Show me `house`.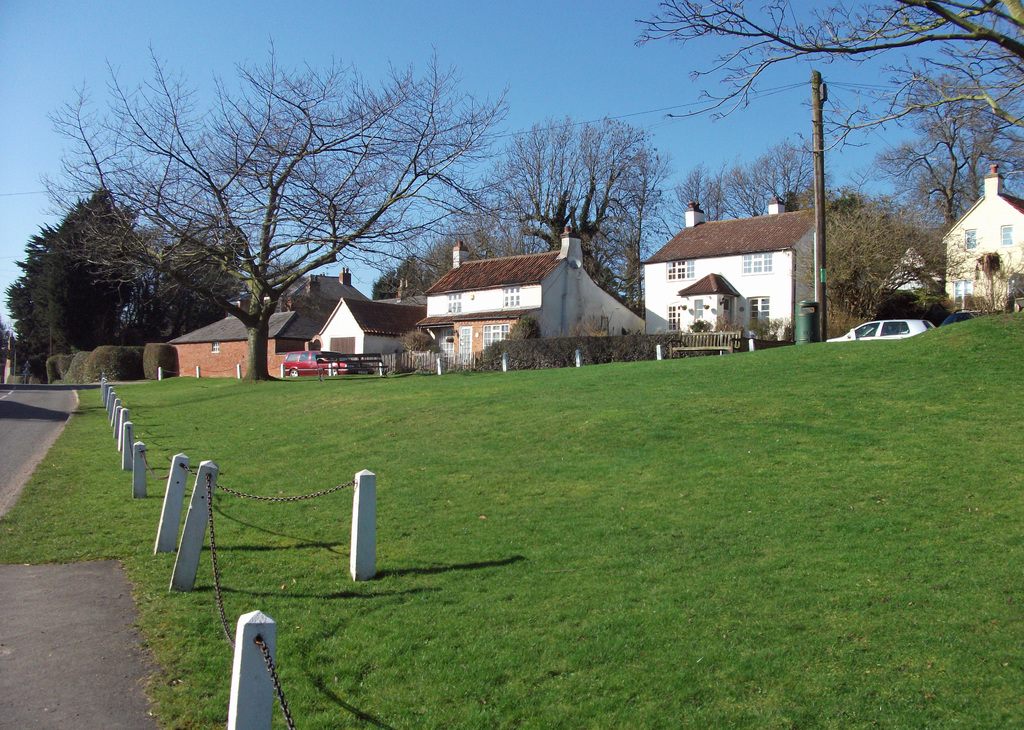
`house` is here: 939, 163, 1023, 319.
